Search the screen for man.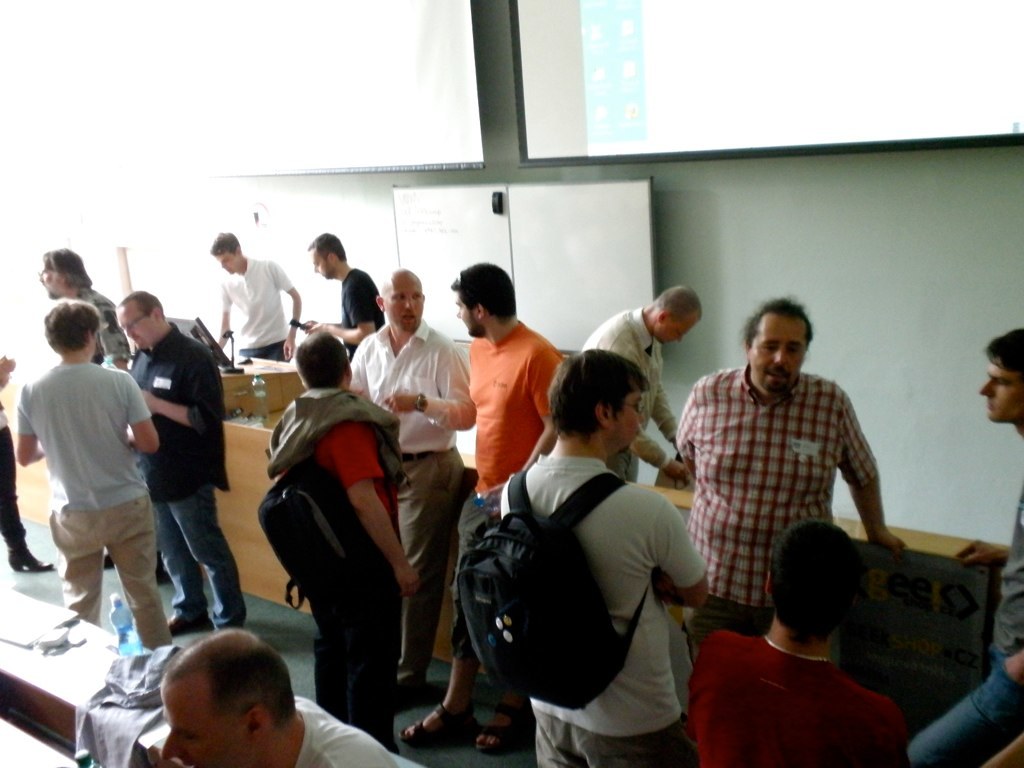
Found at [676,292,910,686].
